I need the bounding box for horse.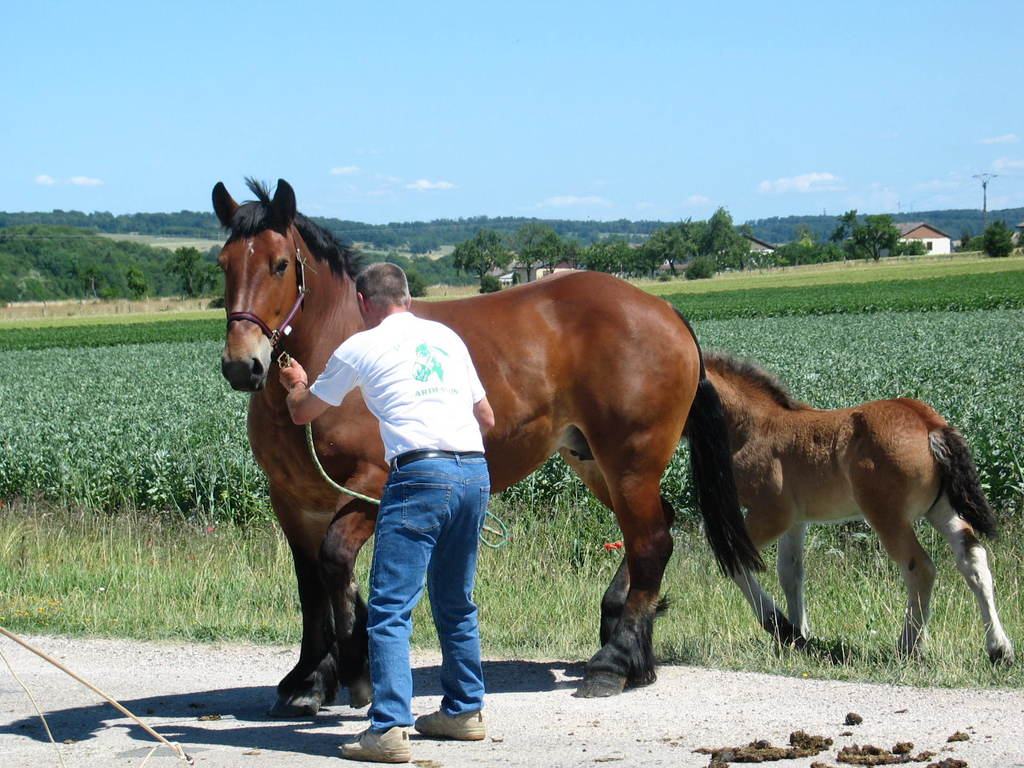
Here it is: (x1=207, y1=175, x2=769, y2=717).
